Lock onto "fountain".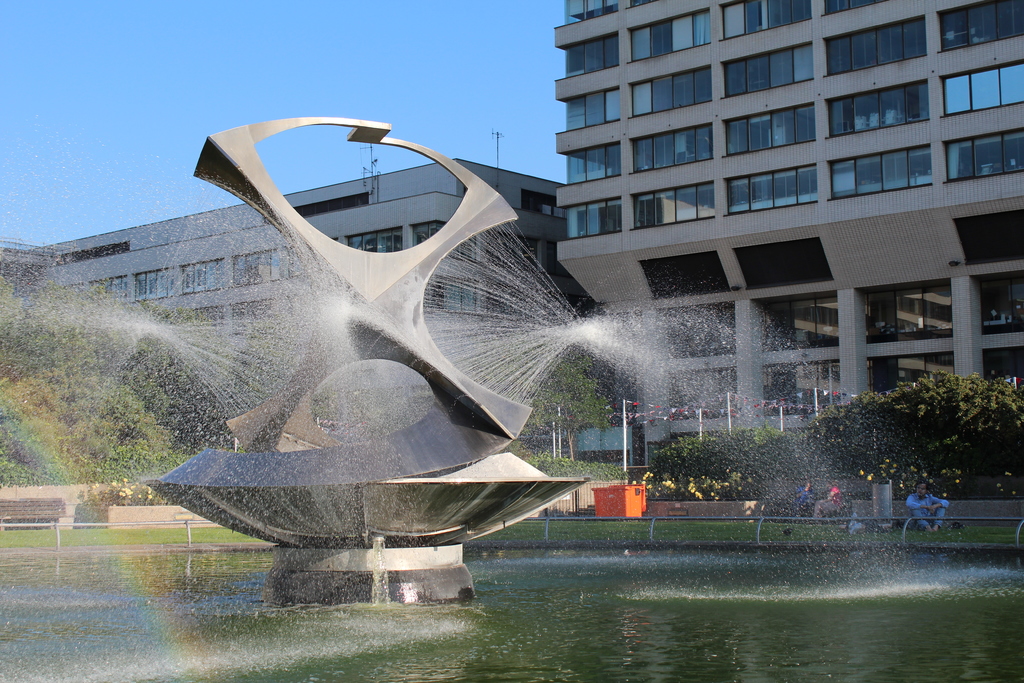
Locked: [x1=125, y1=76, x2=605, y2=634].
